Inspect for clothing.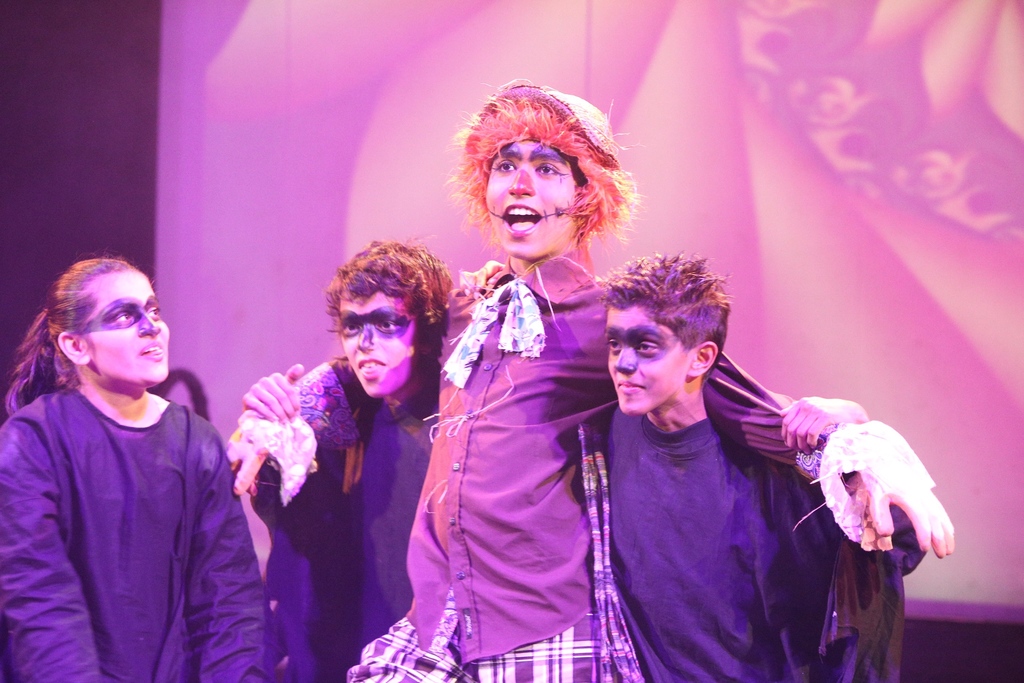
Inspection: 243:373:444:682.
